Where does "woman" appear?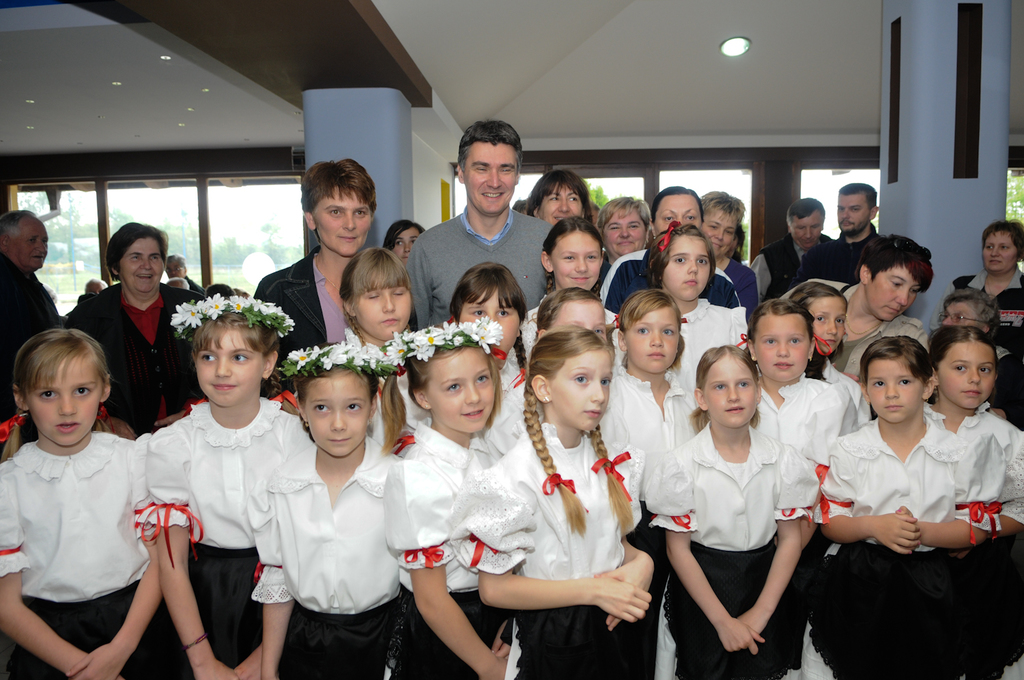
Appears at select_region(597, 187, 744, 326).
